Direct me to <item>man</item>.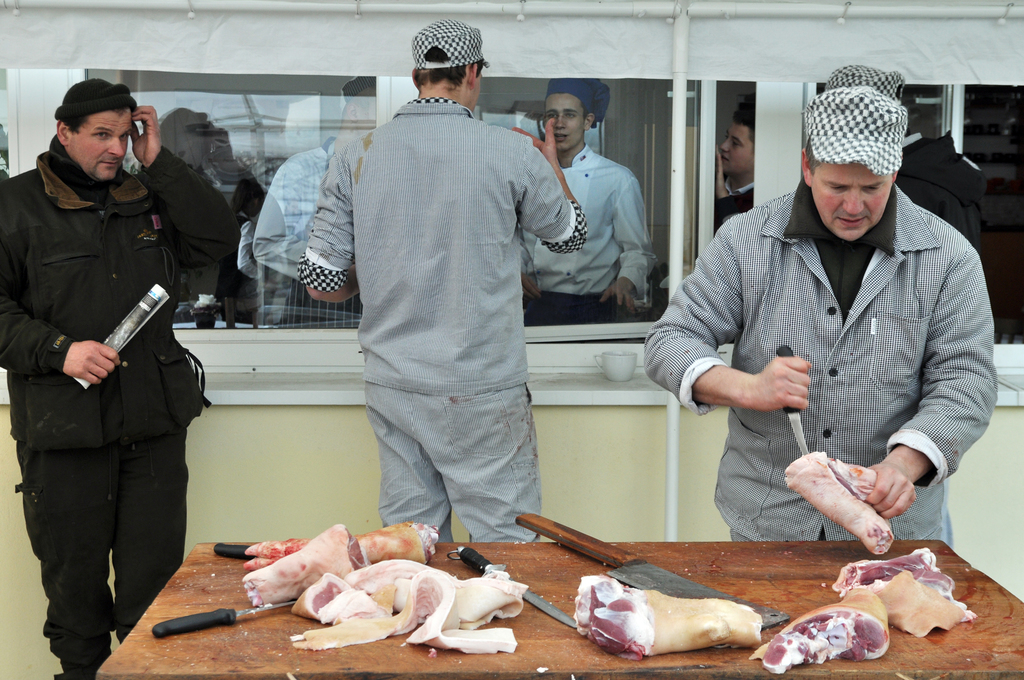
Direction: bbox=(0, 79, 247, 679).
